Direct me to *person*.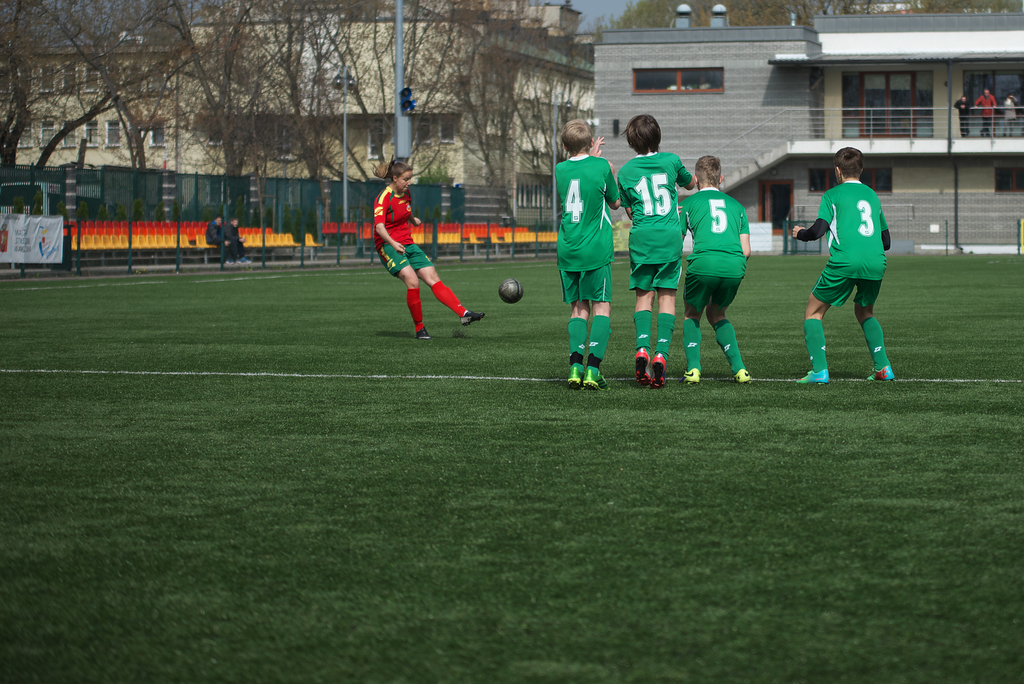
Direction: box(608, 108, 700, 389).
